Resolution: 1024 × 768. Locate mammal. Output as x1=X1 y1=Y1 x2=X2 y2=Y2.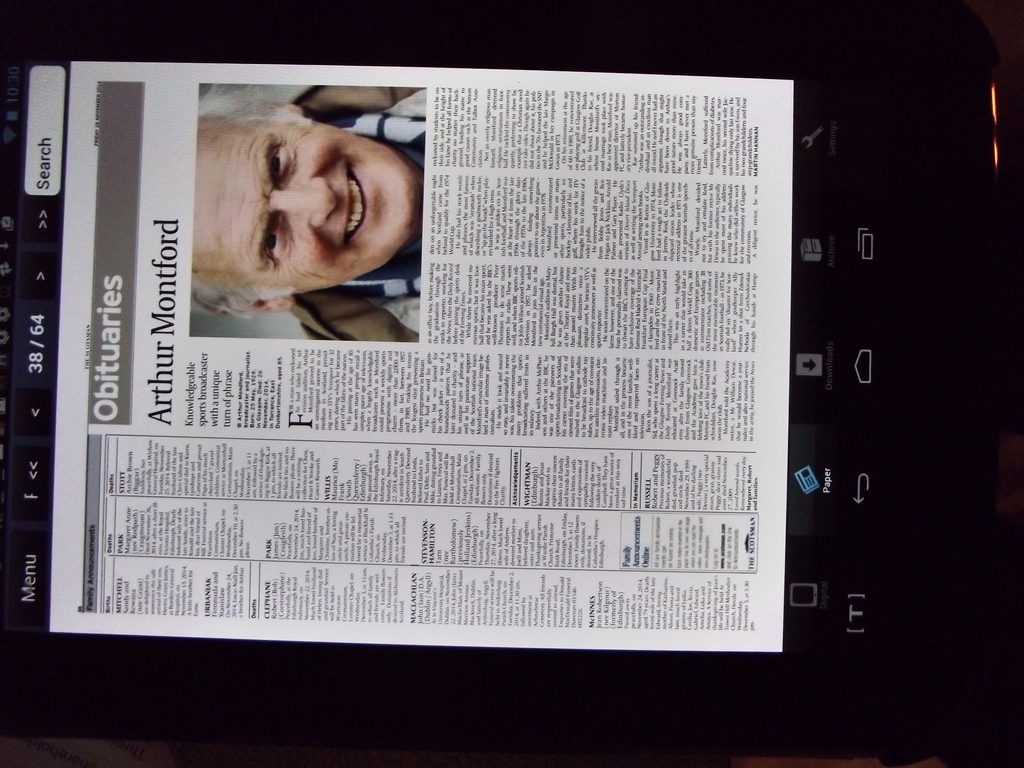
x1=189 y1=86 x2=426 y2=346.
